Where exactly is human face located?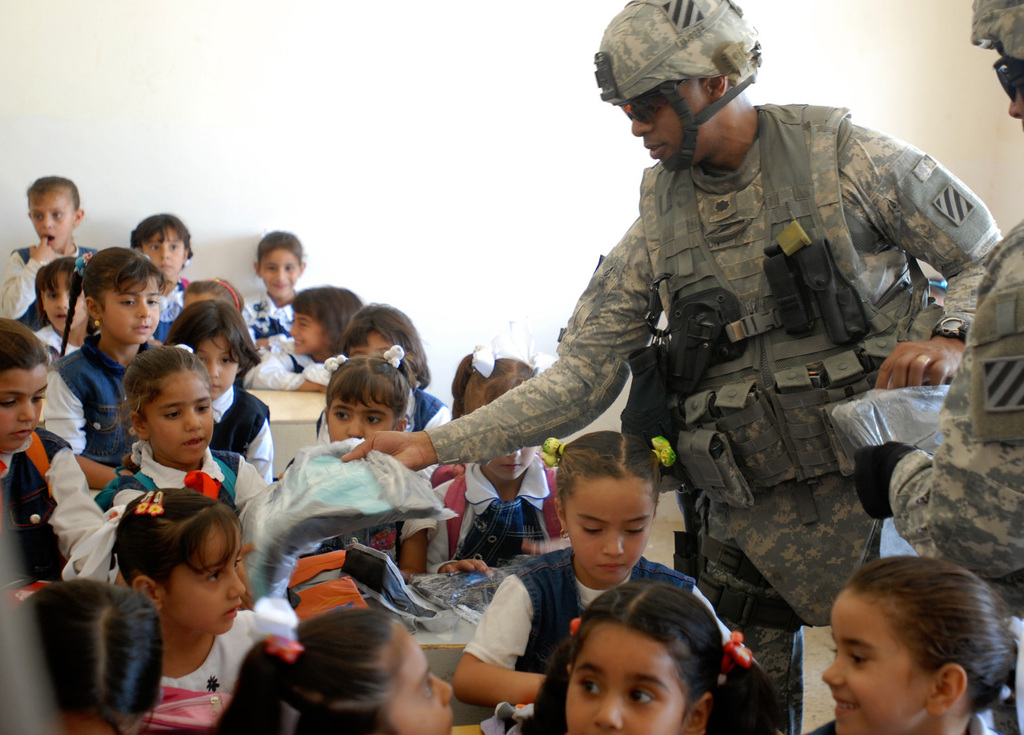
Its bounding box is 199 332 243 400.
